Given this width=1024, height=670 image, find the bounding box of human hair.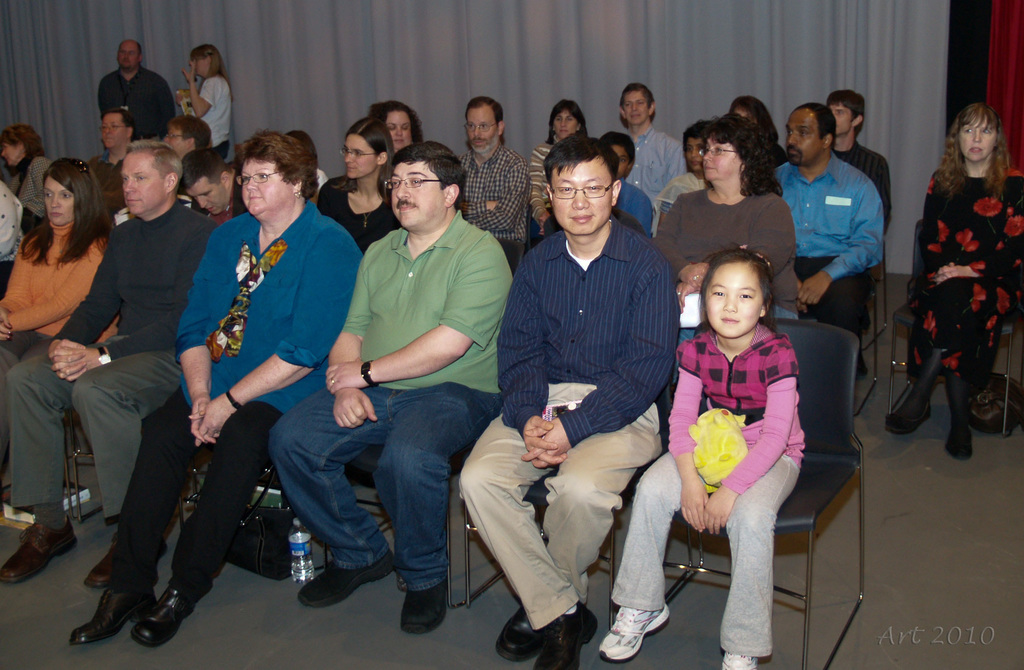
[241,129,319,200].
